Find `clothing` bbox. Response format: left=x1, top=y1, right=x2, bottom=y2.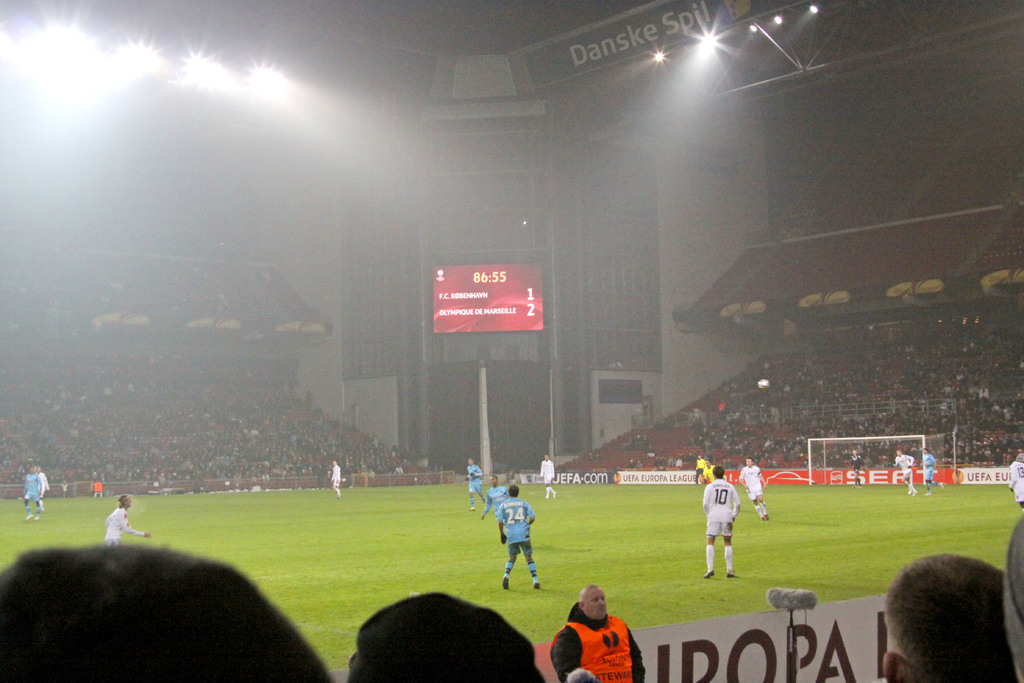
left=546, top=458, right=552, bottom=481.
